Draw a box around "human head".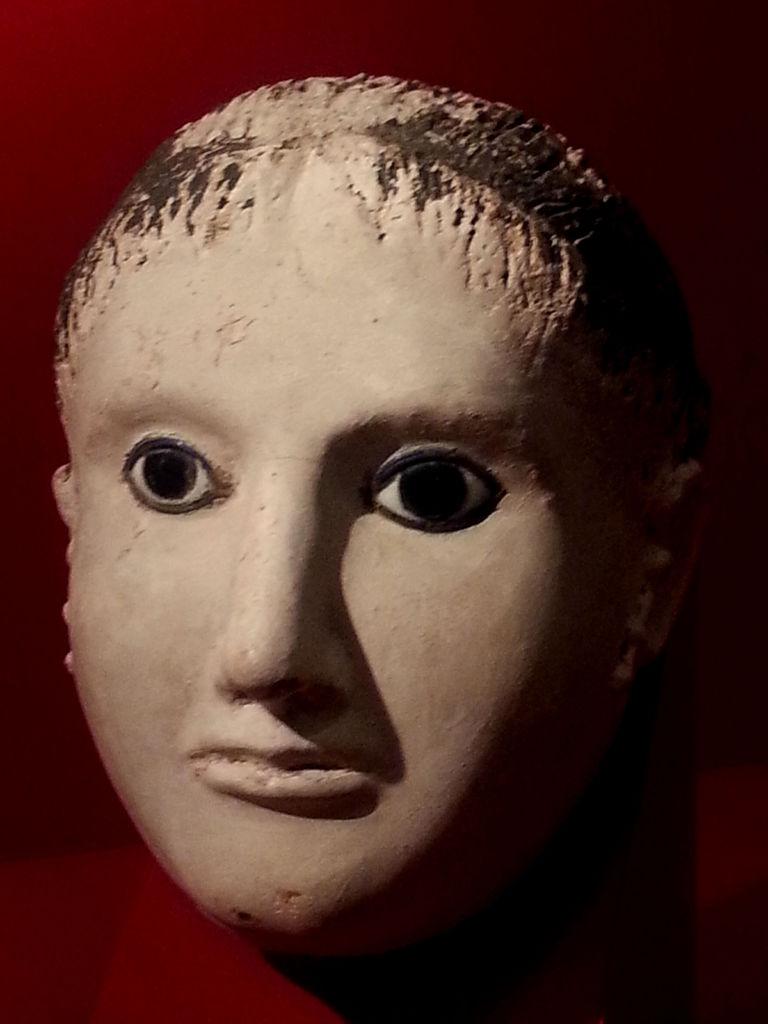
54:74:723:972.
